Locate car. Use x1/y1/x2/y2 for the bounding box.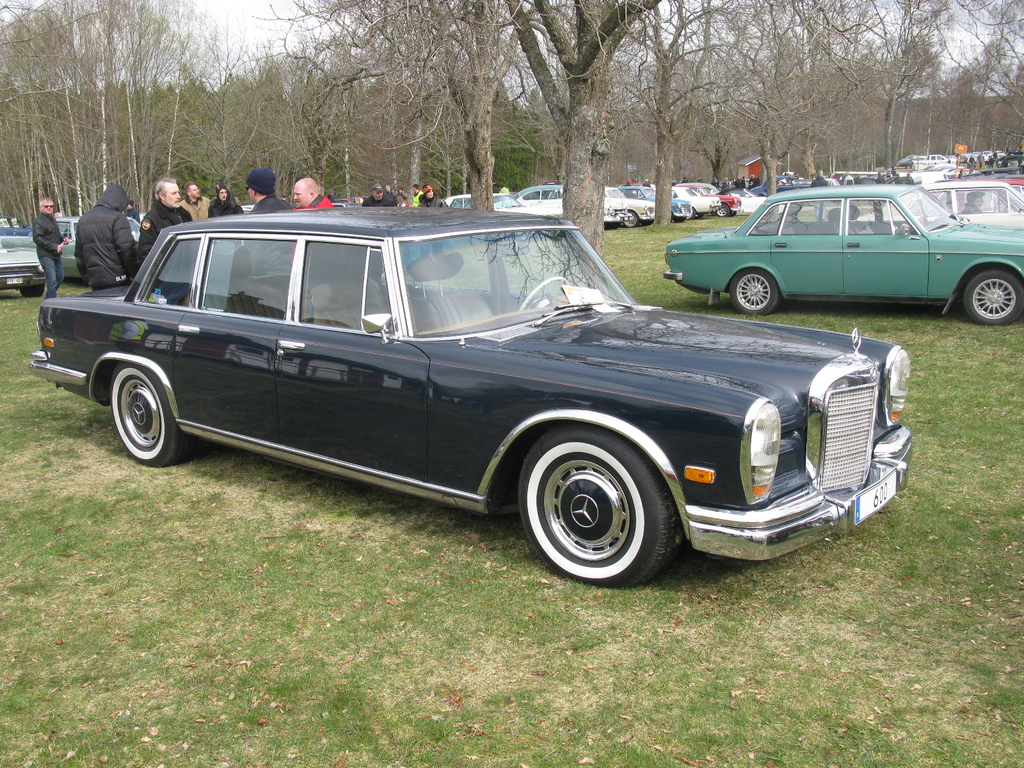
858/178/1023/230.
